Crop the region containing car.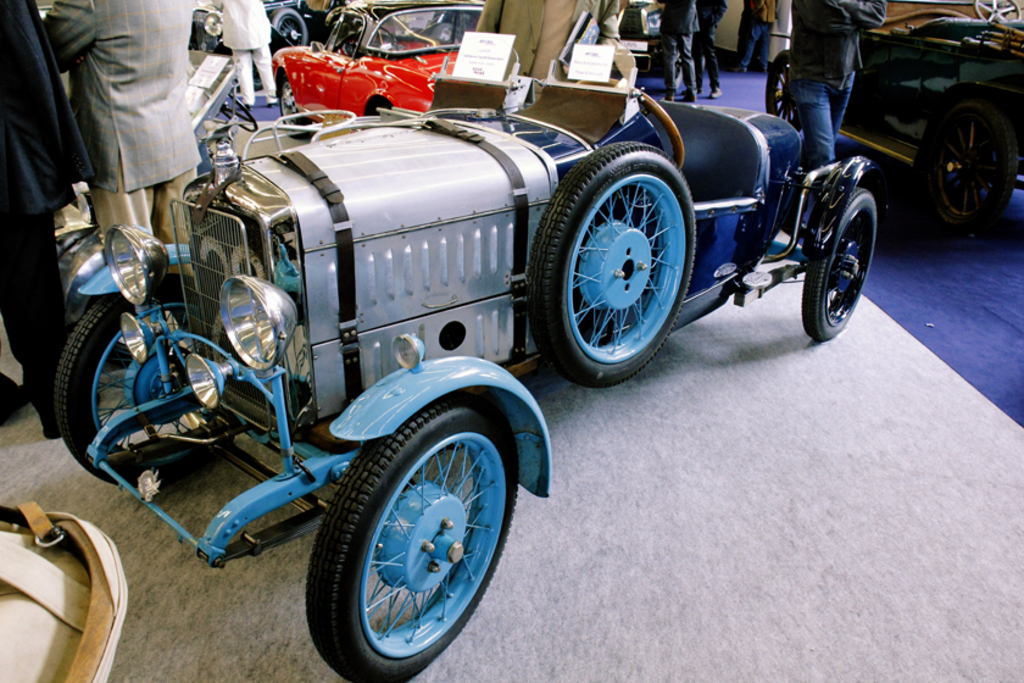
Crop region: [x1=51, y1=52, x2=818, y2=601].
